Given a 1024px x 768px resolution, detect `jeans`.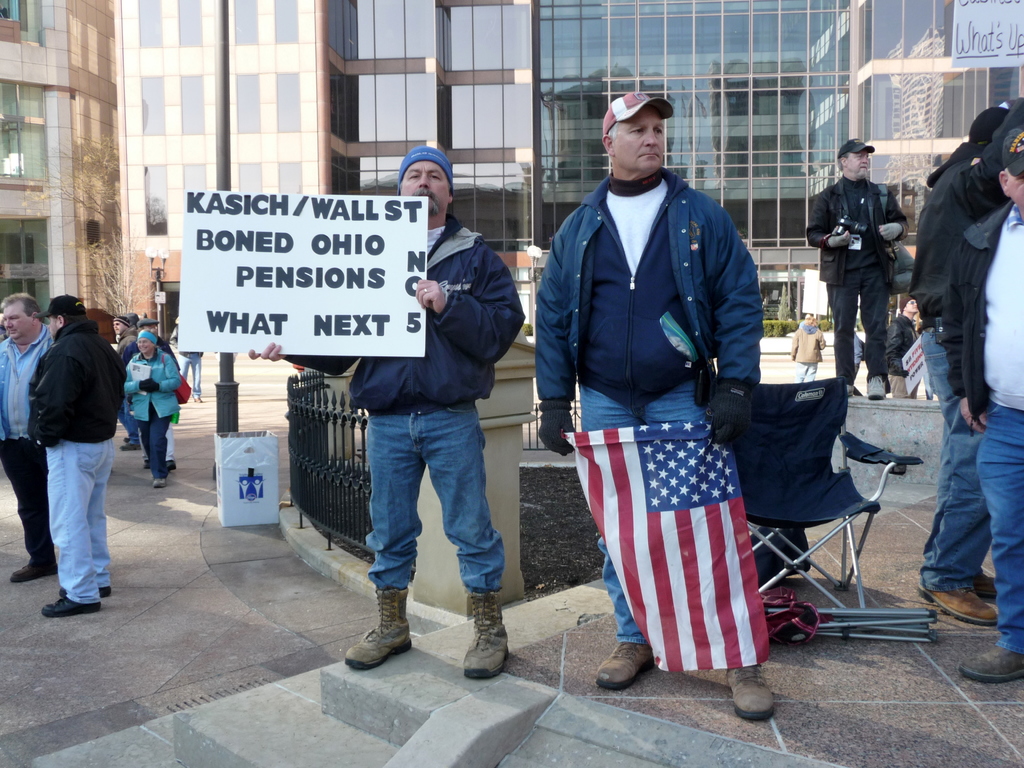
(left=359, top=416, right=502, bottom=636).
